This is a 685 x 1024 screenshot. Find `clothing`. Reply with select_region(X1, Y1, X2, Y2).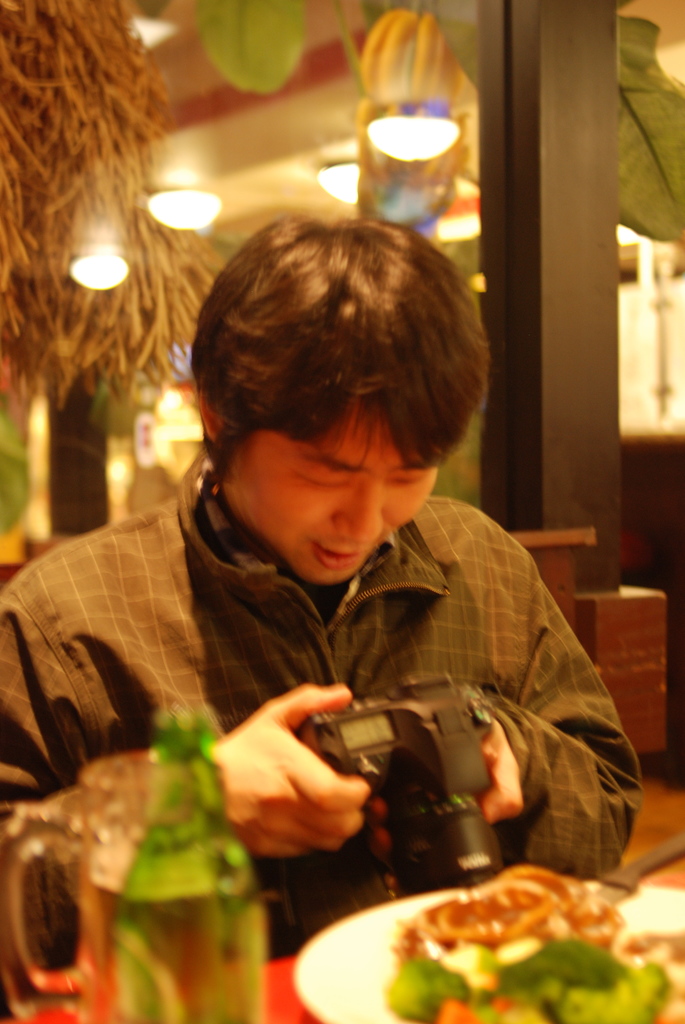
select_region(70, 451, 650, 913).
